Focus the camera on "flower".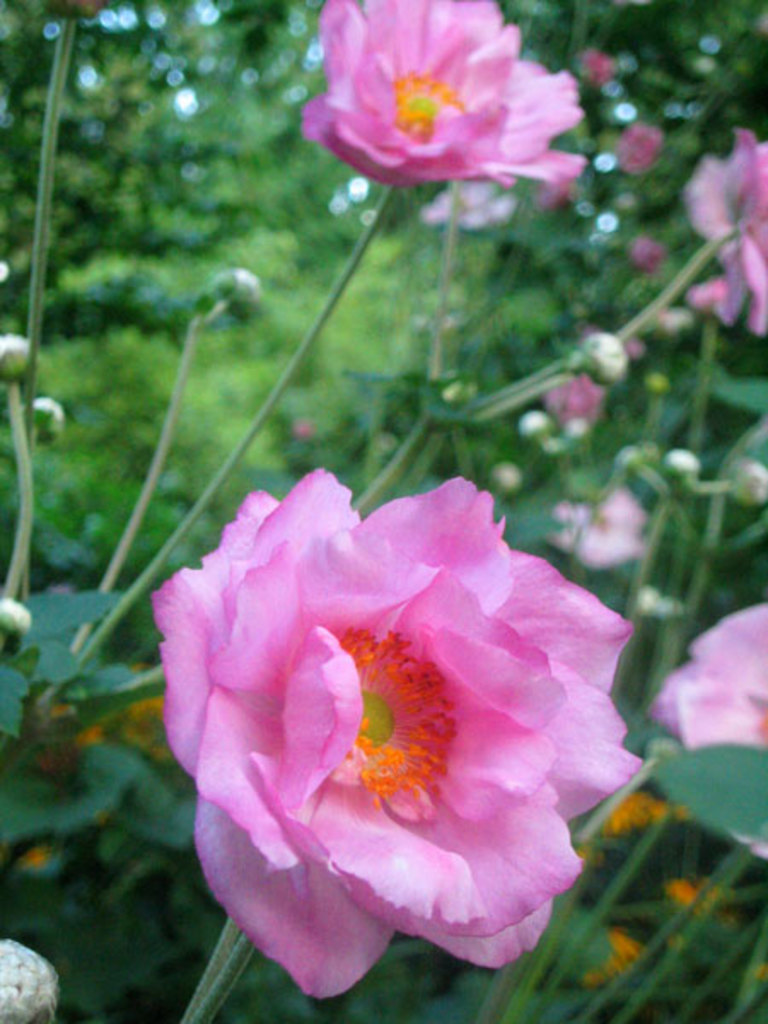
Focus region: 147 452 630 988.
